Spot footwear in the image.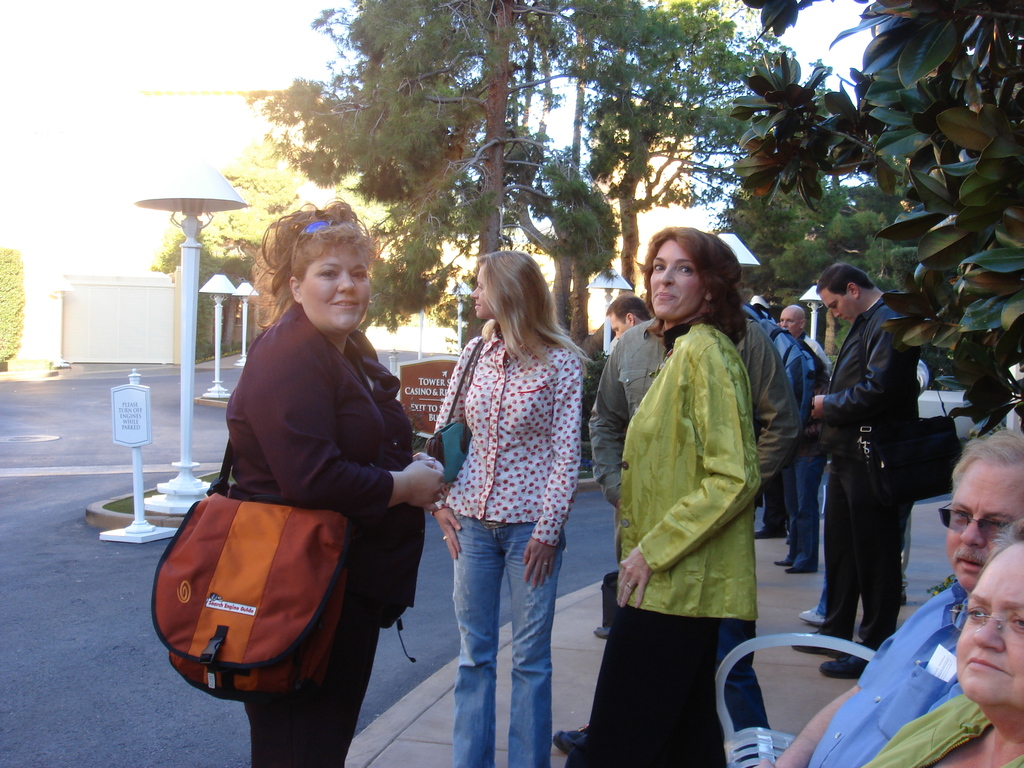
footwear found at bbox(812, 645, 863, 684).
